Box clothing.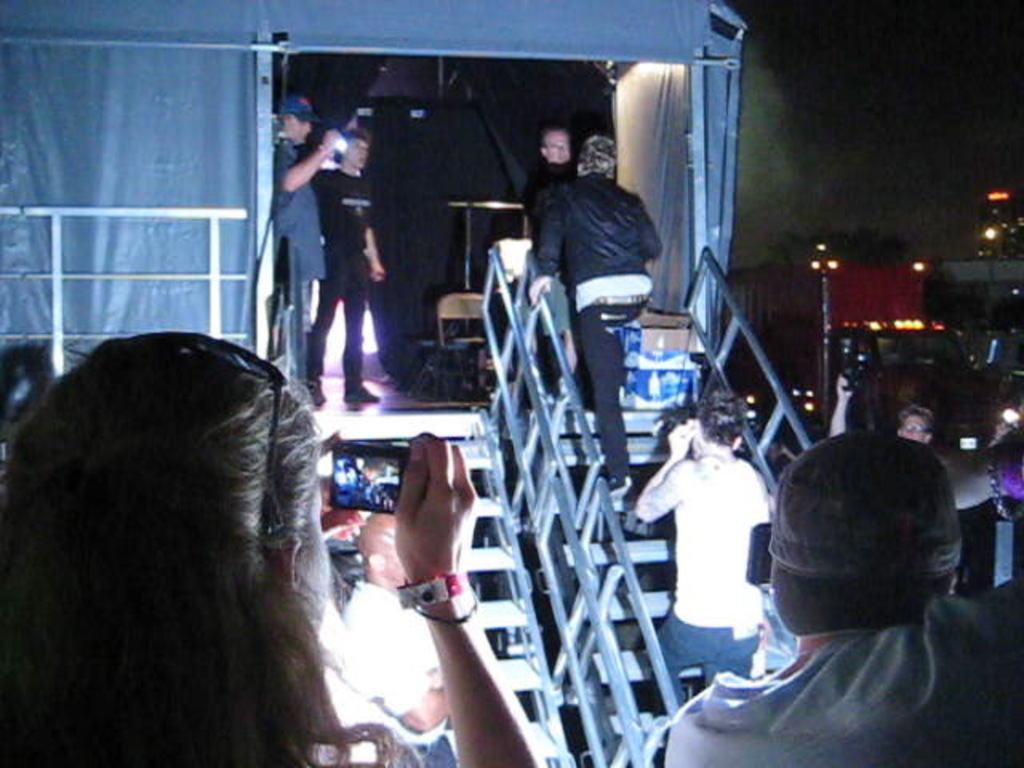
(658,598,1022,766).
